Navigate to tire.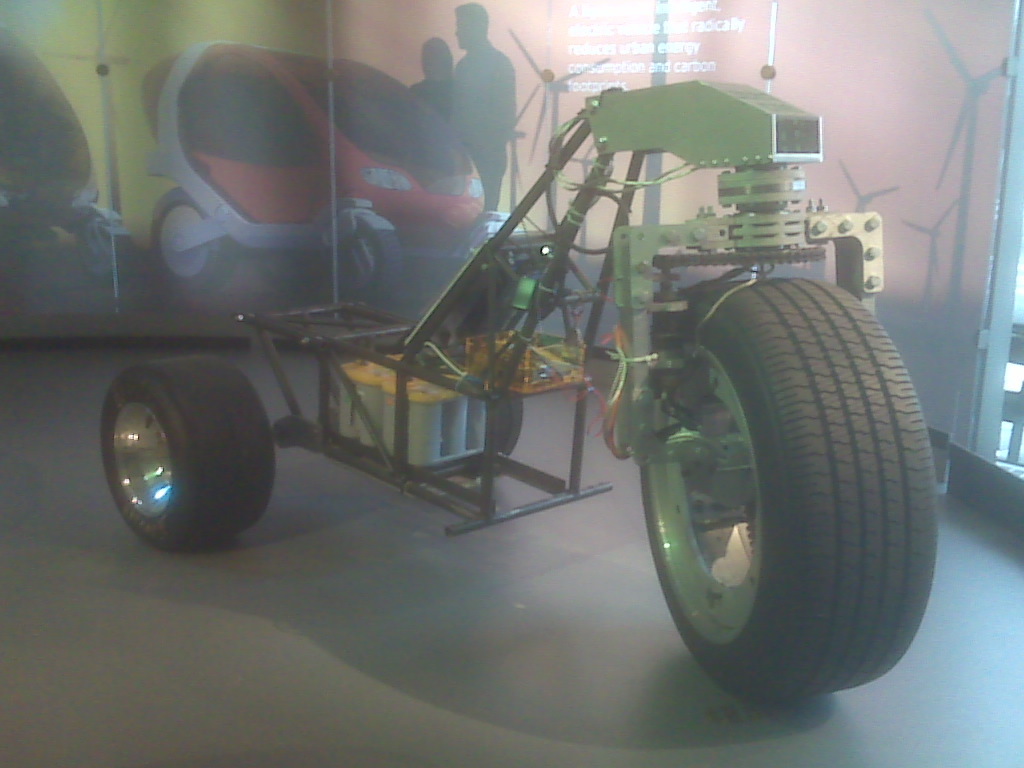
Navigation target: [x1=148, y1=185, x2=239, y2=294].
